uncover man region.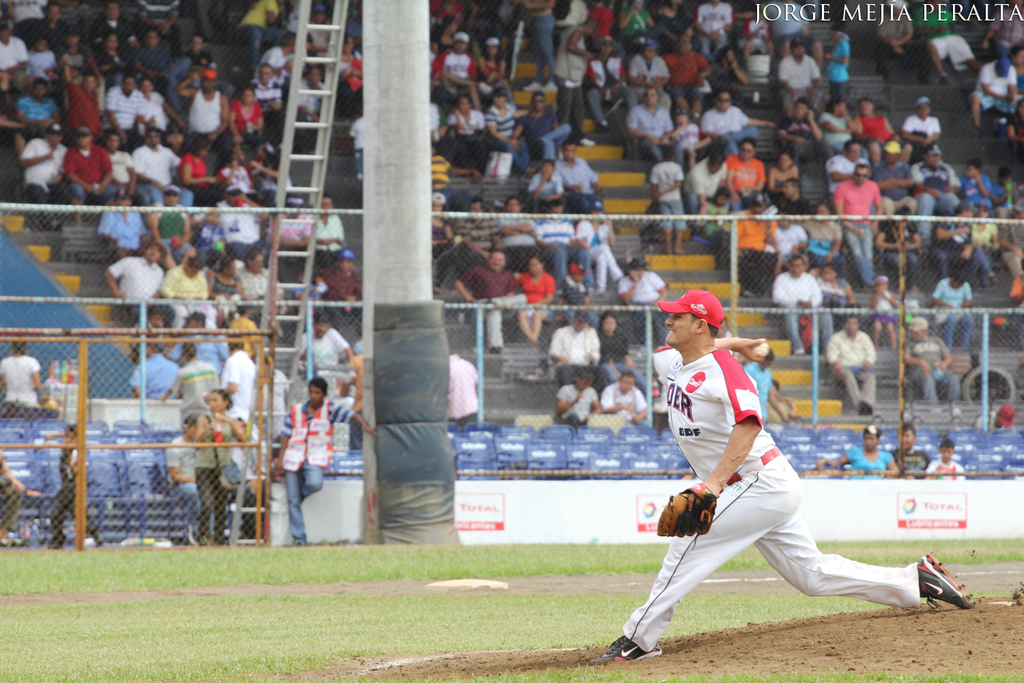
Uncovered: BBox(520, 89, 571, 157).
